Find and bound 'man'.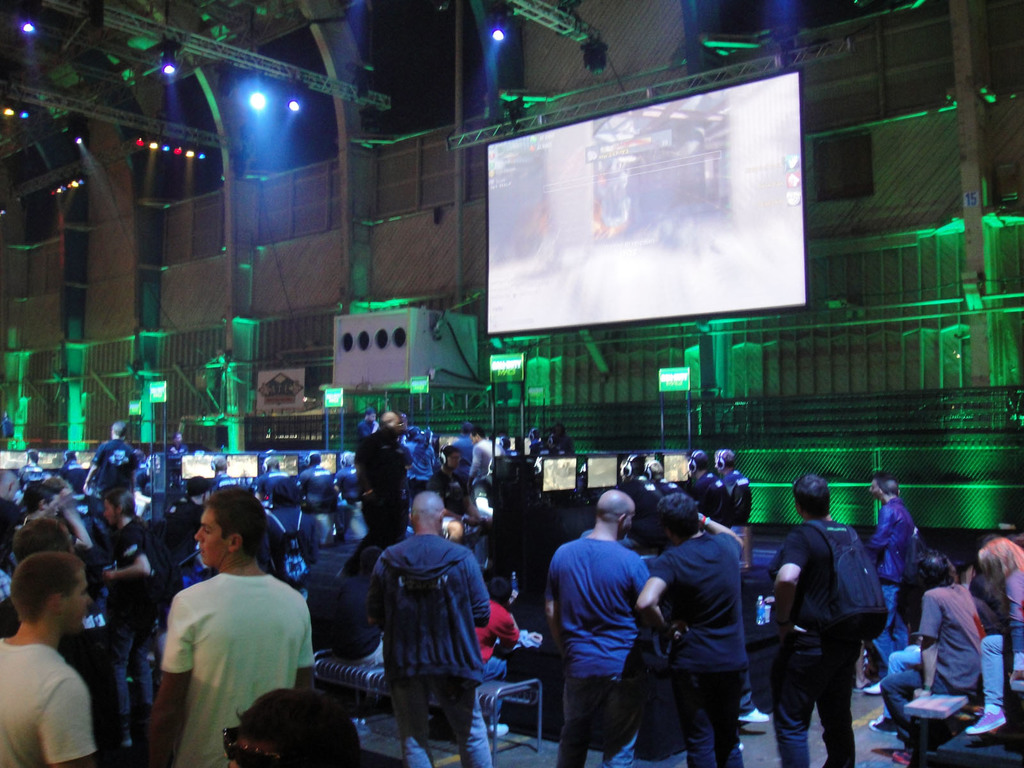
Bound: {"x1": 864, "y1": 476, "x2": 916, "y2": 675}.
